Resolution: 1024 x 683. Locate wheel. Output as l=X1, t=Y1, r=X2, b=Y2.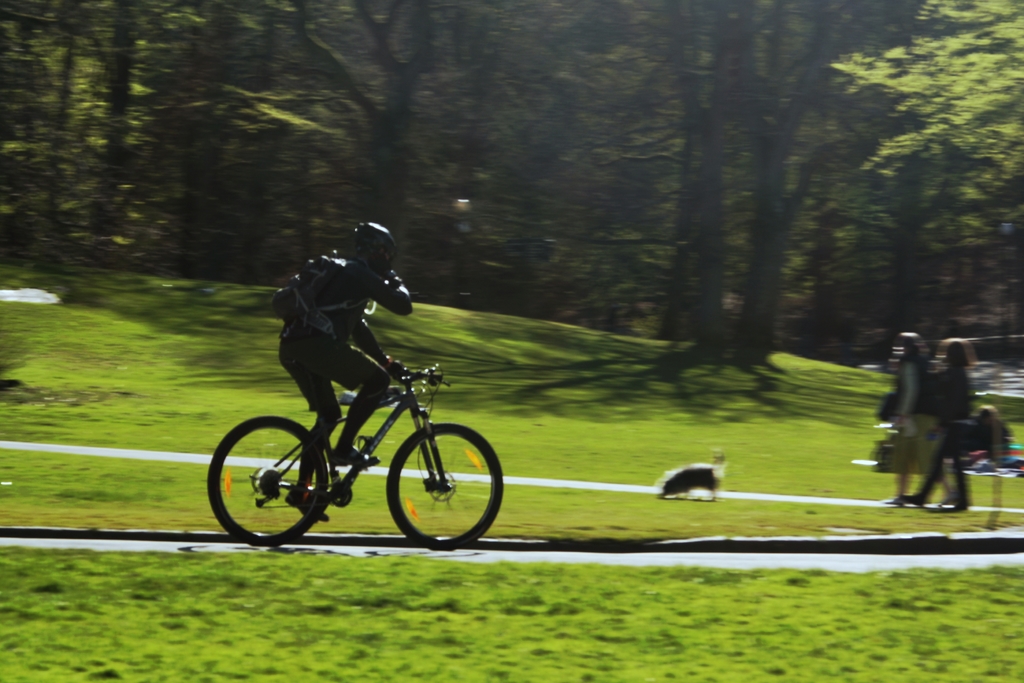
l=207, t=415, r=329, b=547.
